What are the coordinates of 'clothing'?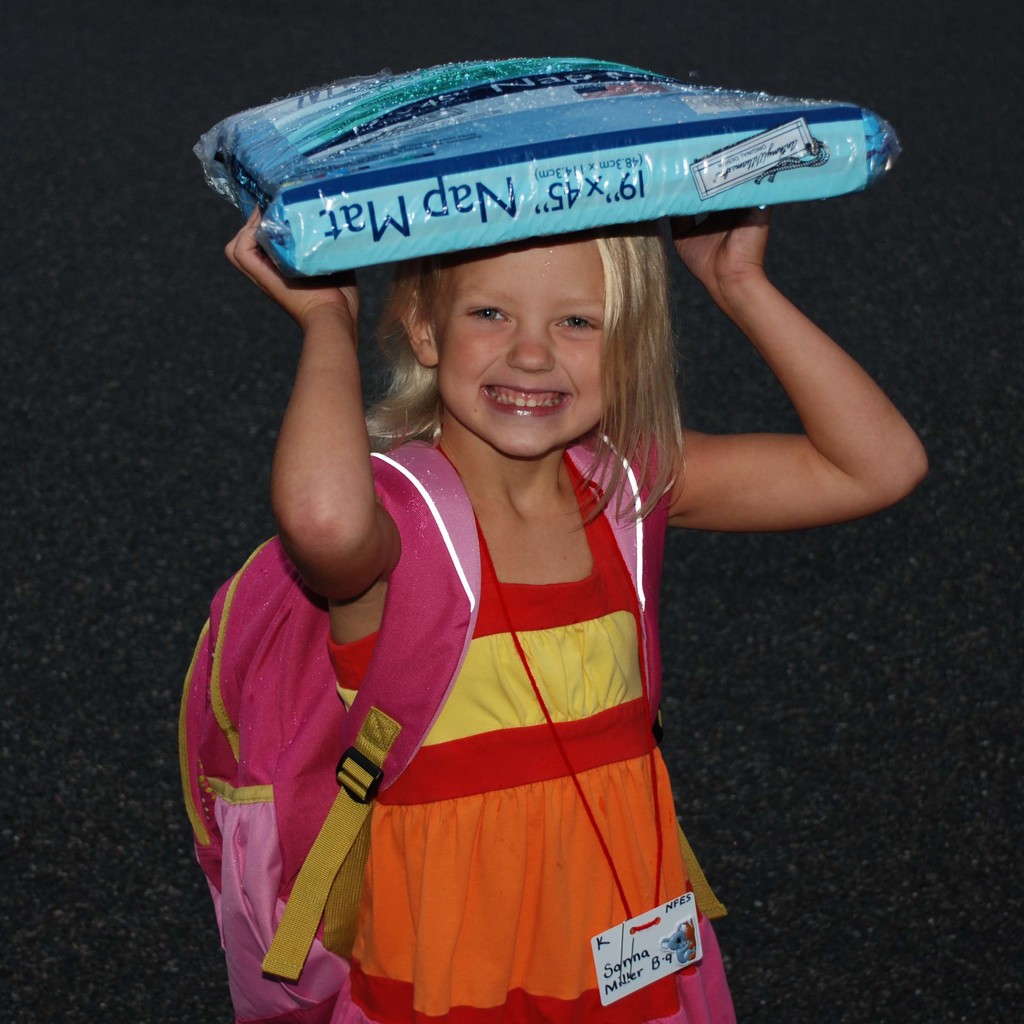
327 437 743 1023.
